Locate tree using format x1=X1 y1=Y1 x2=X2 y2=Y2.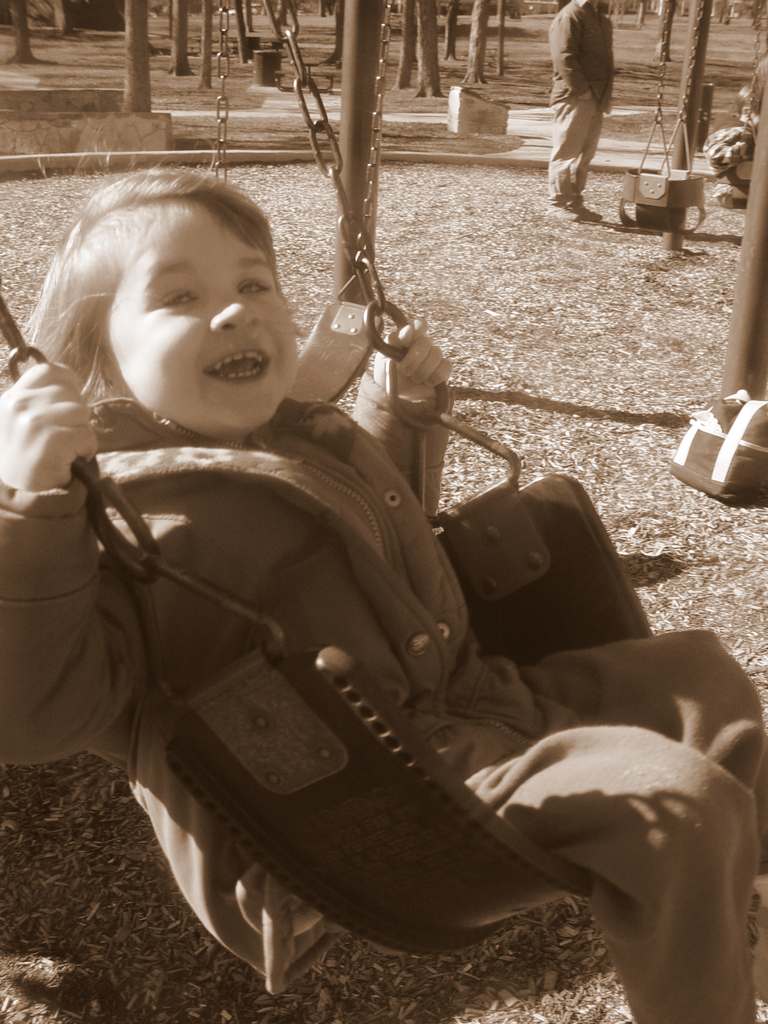
x1=656 y1=0 x2=681 y2=63.
